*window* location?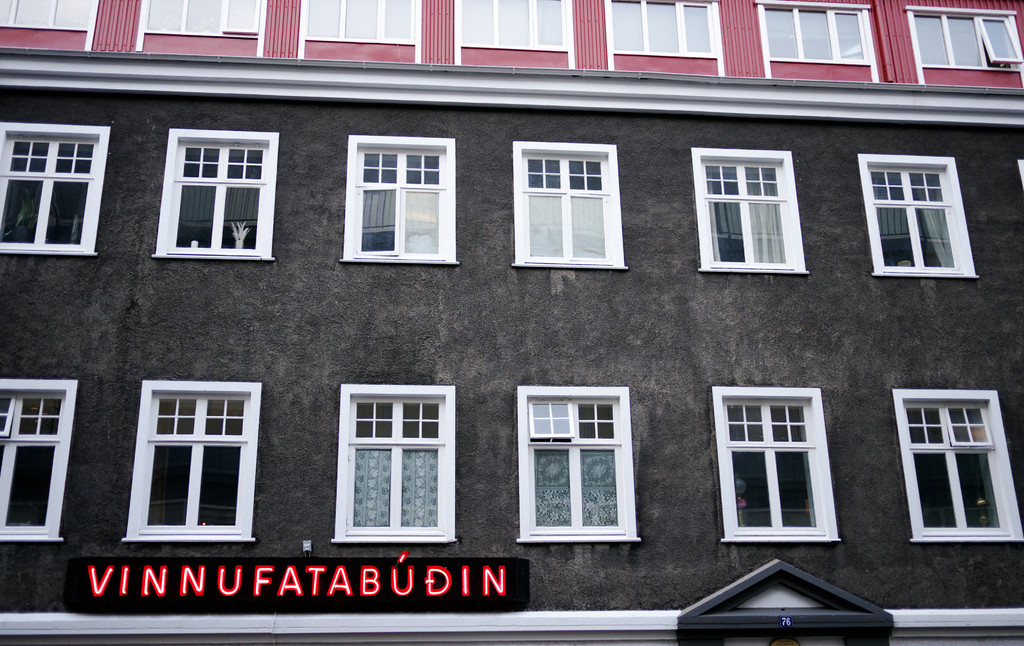
{"x1": 505, "y1": 135, "x2": 636, "y2": 284}
